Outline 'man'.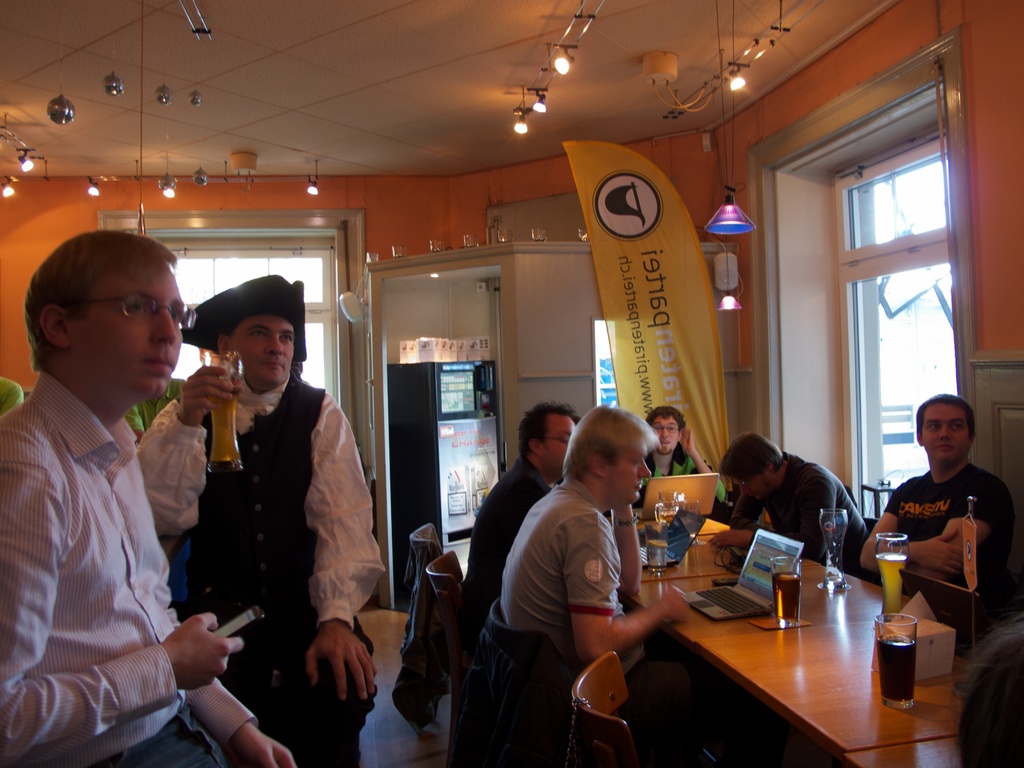
Outline: 619:406:720:533.
